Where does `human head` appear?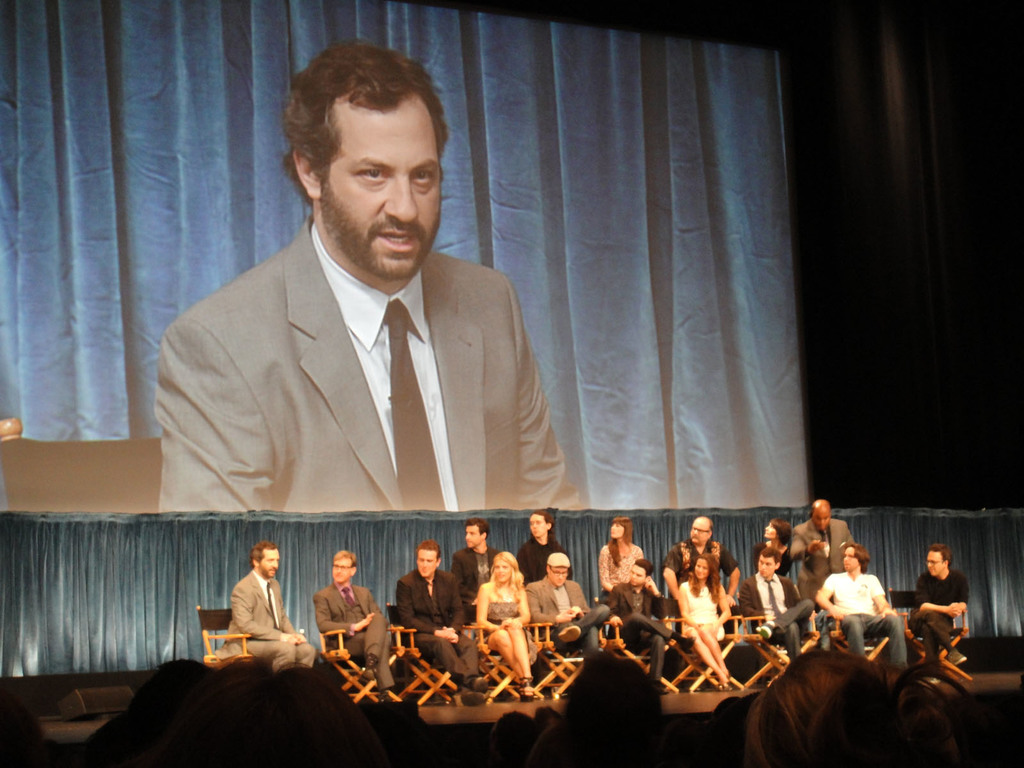
Appears at [x1=527, y1=511, x2=557, y2=536].
